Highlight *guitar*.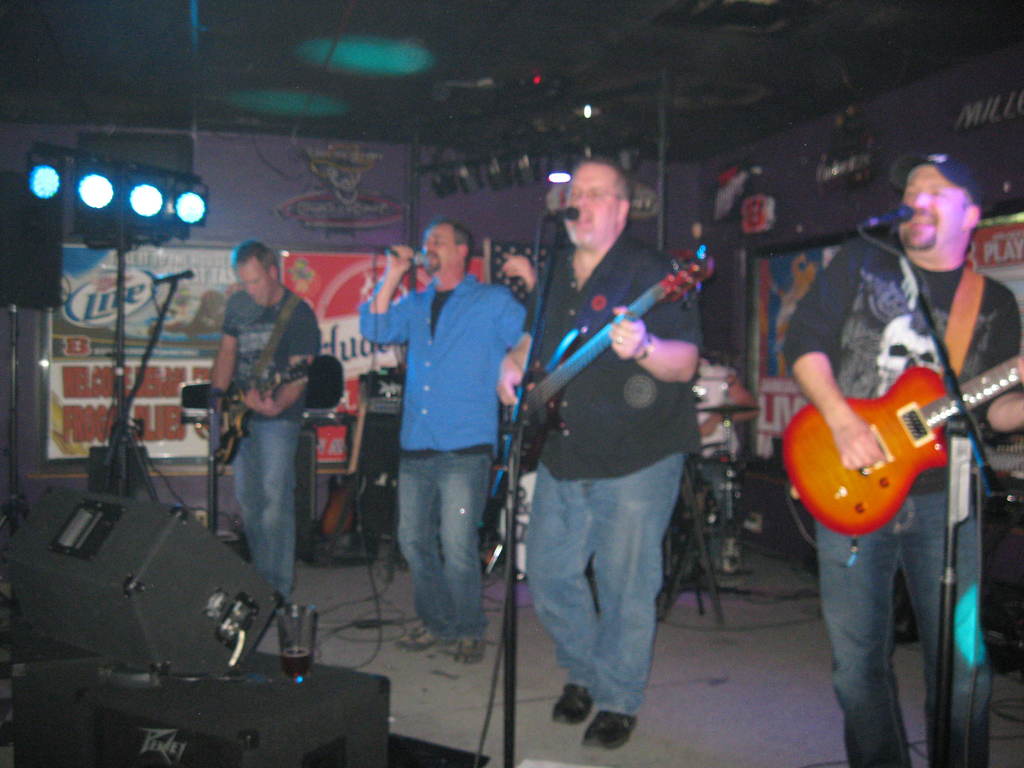
Highlighted region: Rect(775, 336, 1007, 541).
